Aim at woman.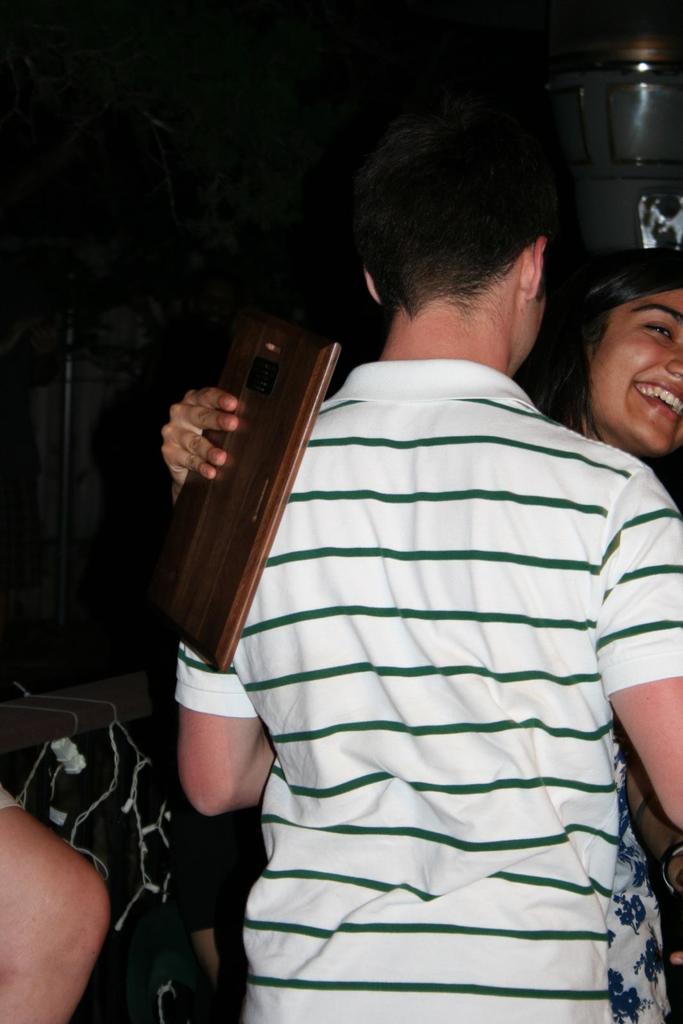
Aimed at (156, 113, 682, 1023).
